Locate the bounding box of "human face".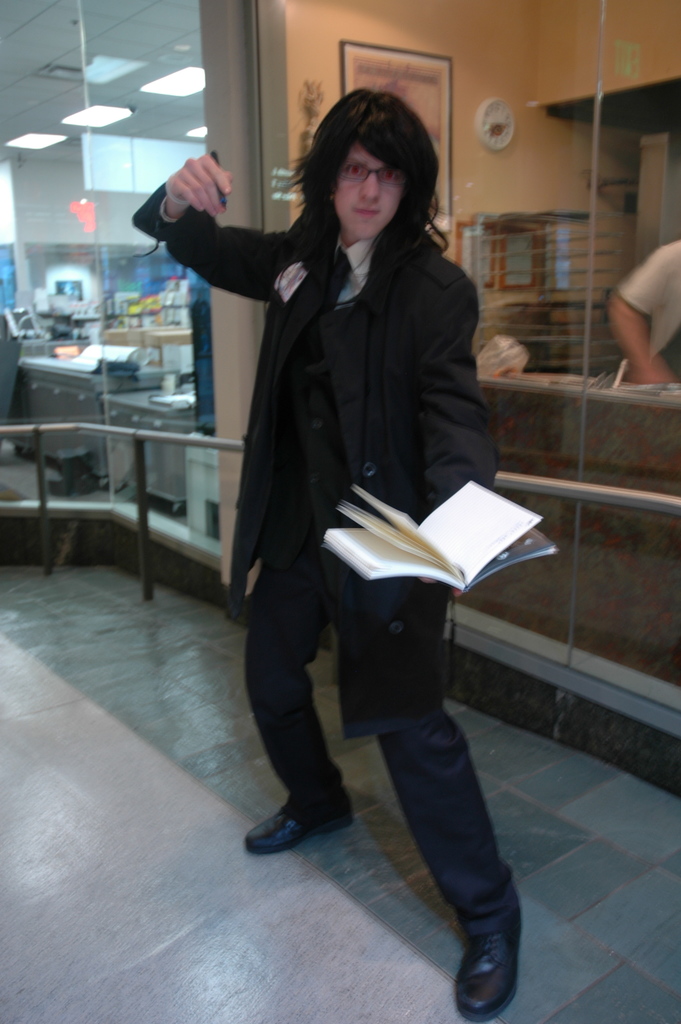
Bounding box: [331,140,405,244].
